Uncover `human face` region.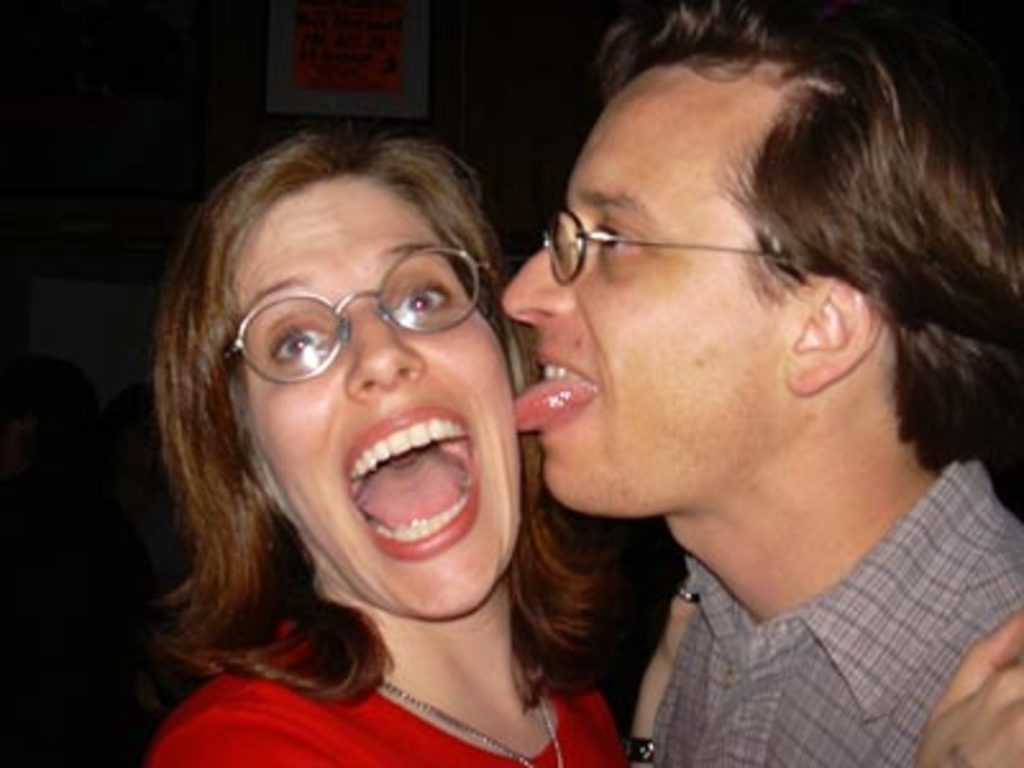
Uncovered: 256 177 520 622.
